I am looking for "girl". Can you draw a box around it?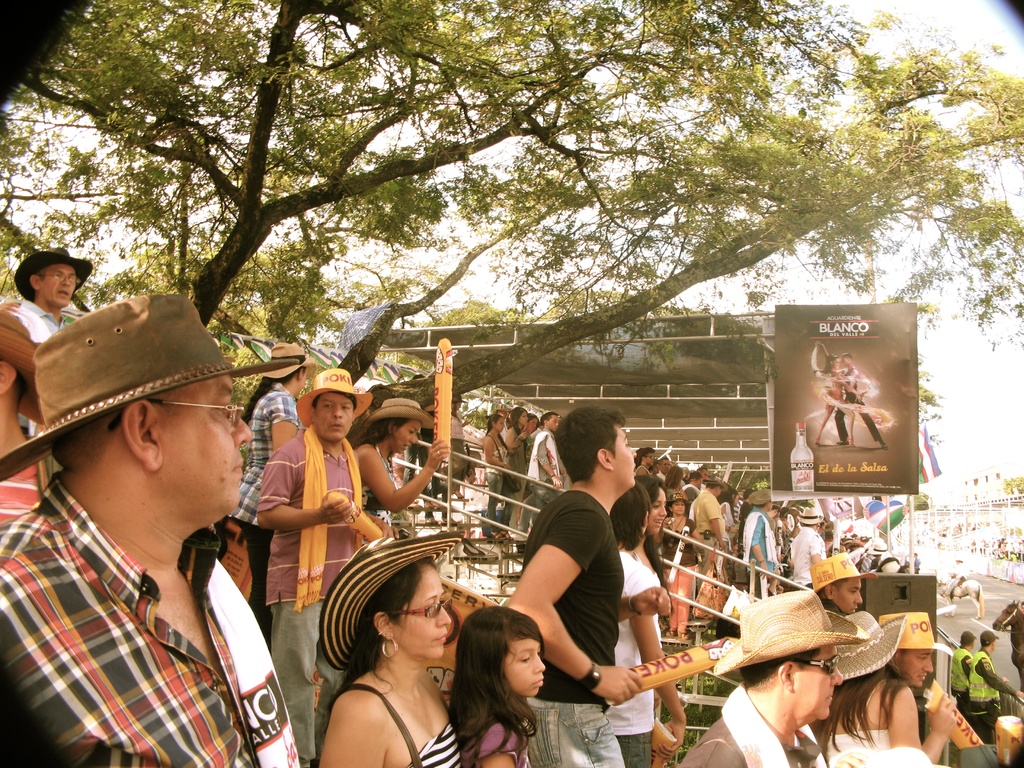
Sure, the bounding box is bbox=[449, 602, 545, 767].
